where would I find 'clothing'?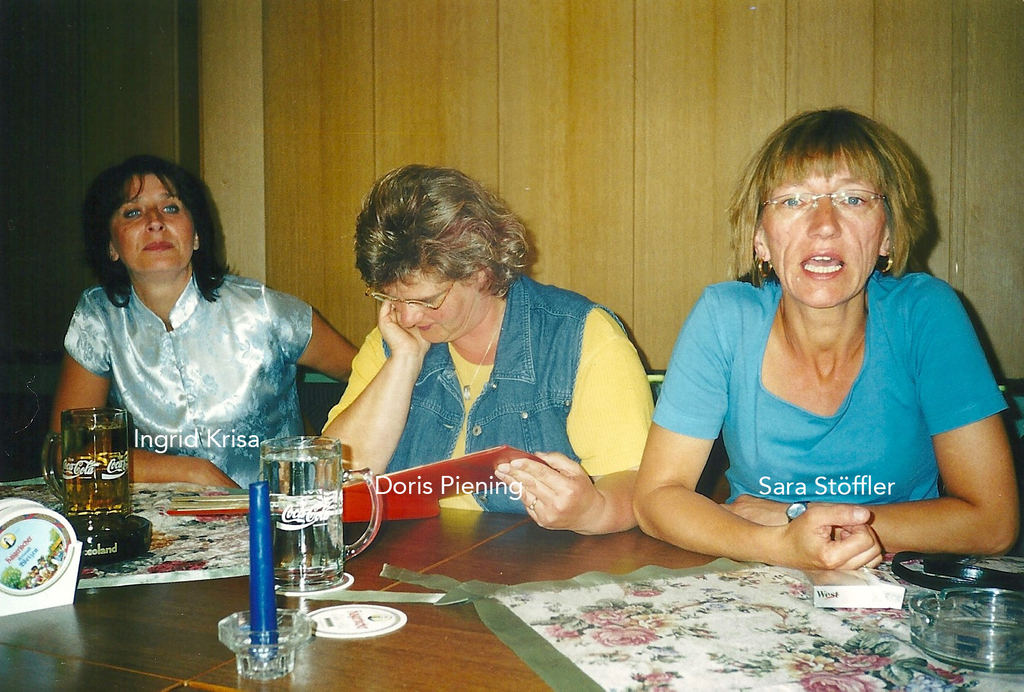
At detection(0, 475, 292, 588).
